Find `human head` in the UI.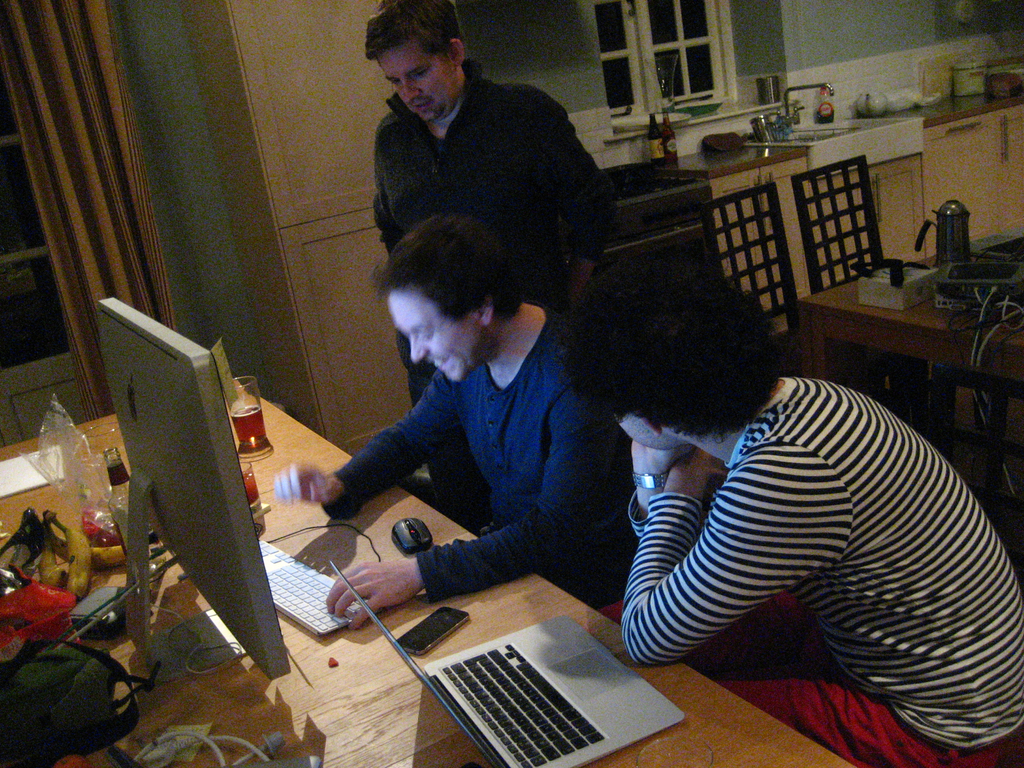
UI element at x1=563, y1=253, x2=770, y2=452.
